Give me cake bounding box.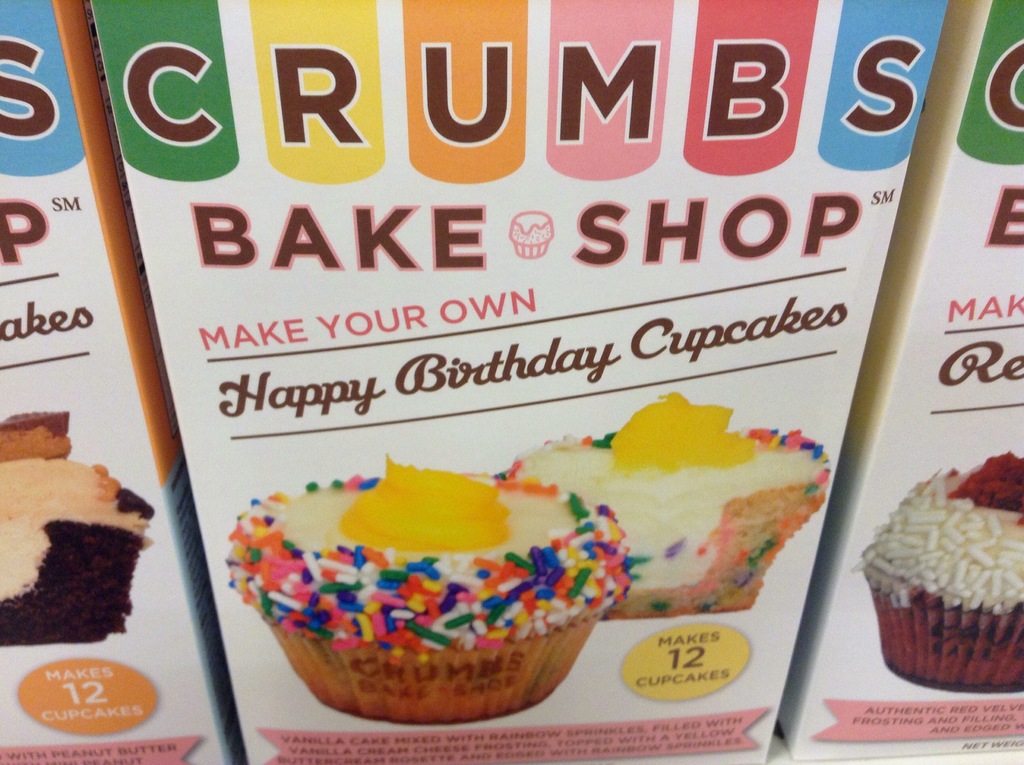
<box>0,411,72,457</box>.
